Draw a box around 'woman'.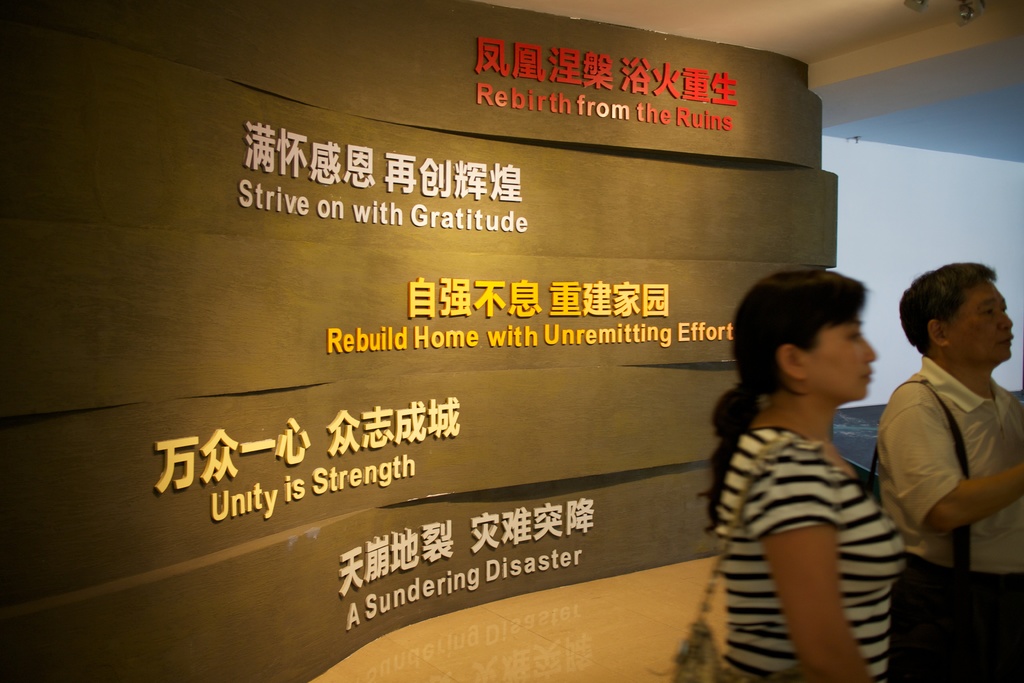
l=674, t=242, r=940, b=666.
